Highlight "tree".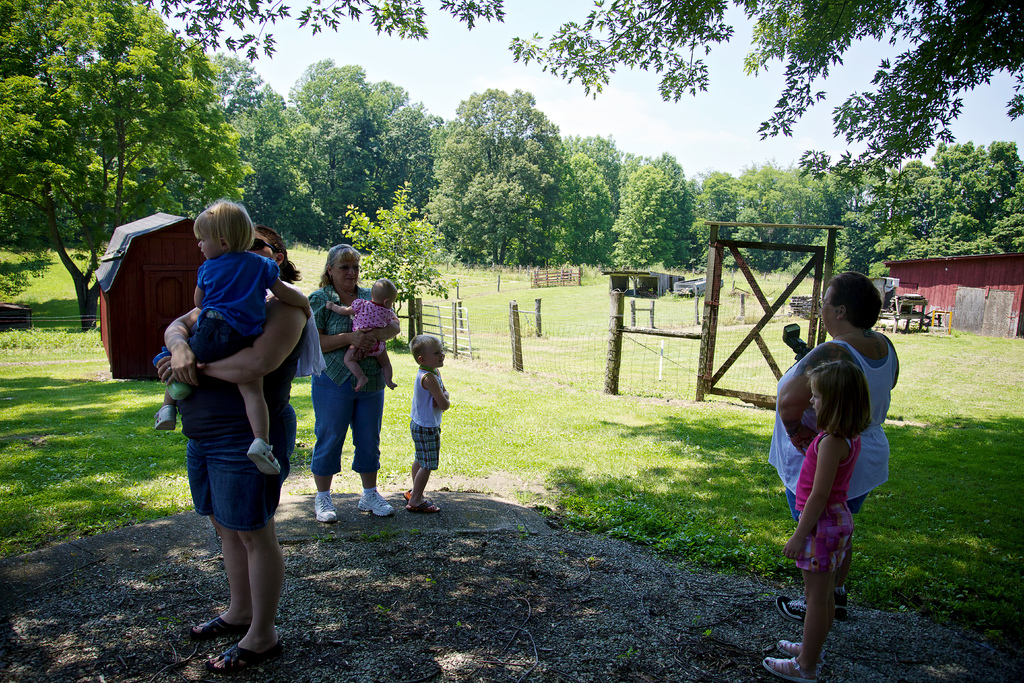
Highlighted region: 420, 83, 573, 270.
